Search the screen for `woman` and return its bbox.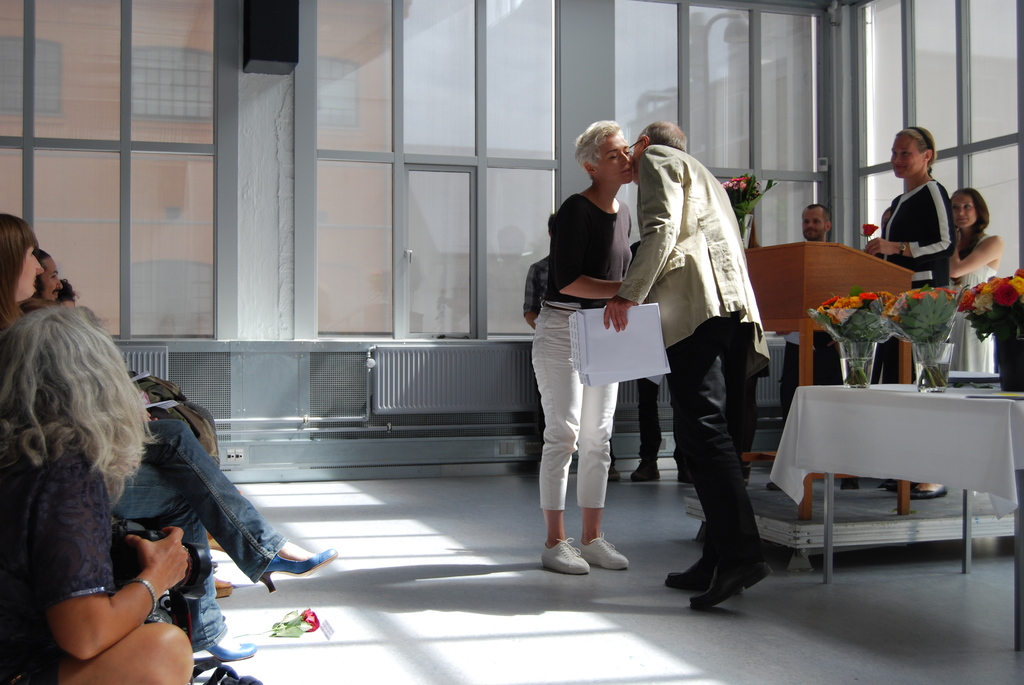
Found: 861, 122, 957, 498.
